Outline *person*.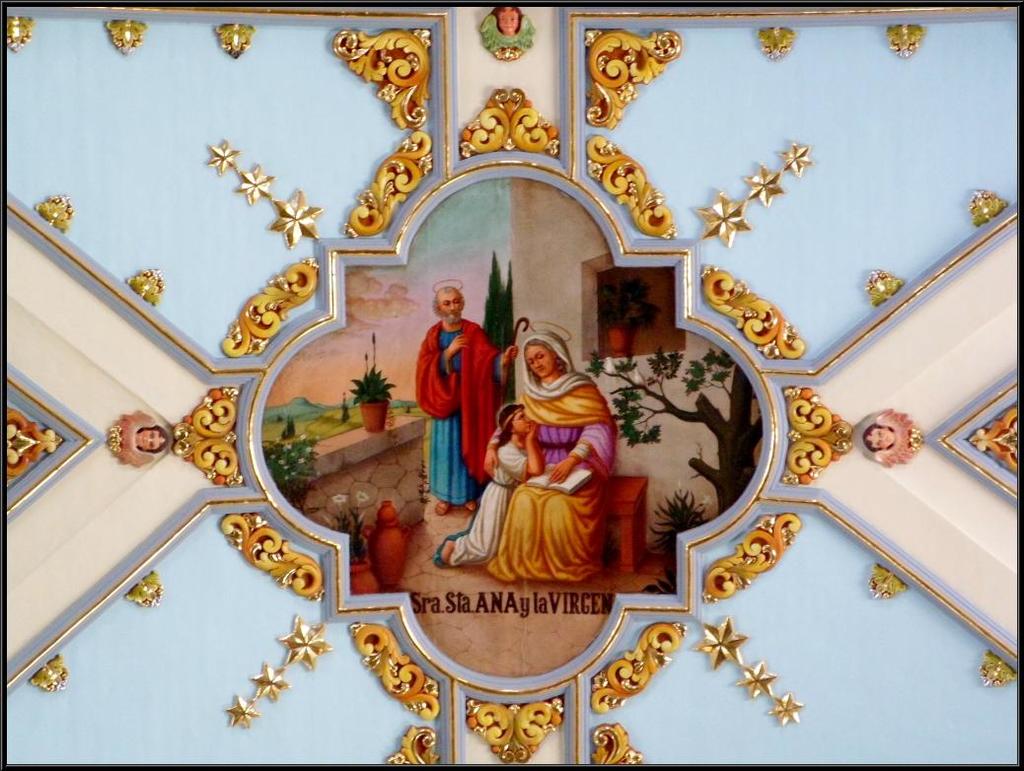
Outline: Rect(433, 403, 549, 568).
